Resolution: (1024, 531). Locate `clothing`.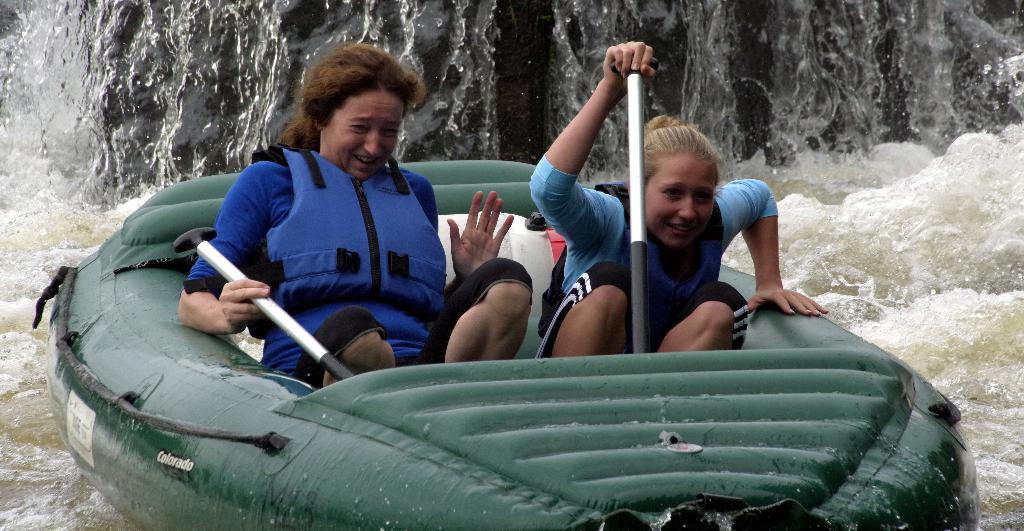
pyautogui.locateOnScreen(175, 141, 542, 386).
